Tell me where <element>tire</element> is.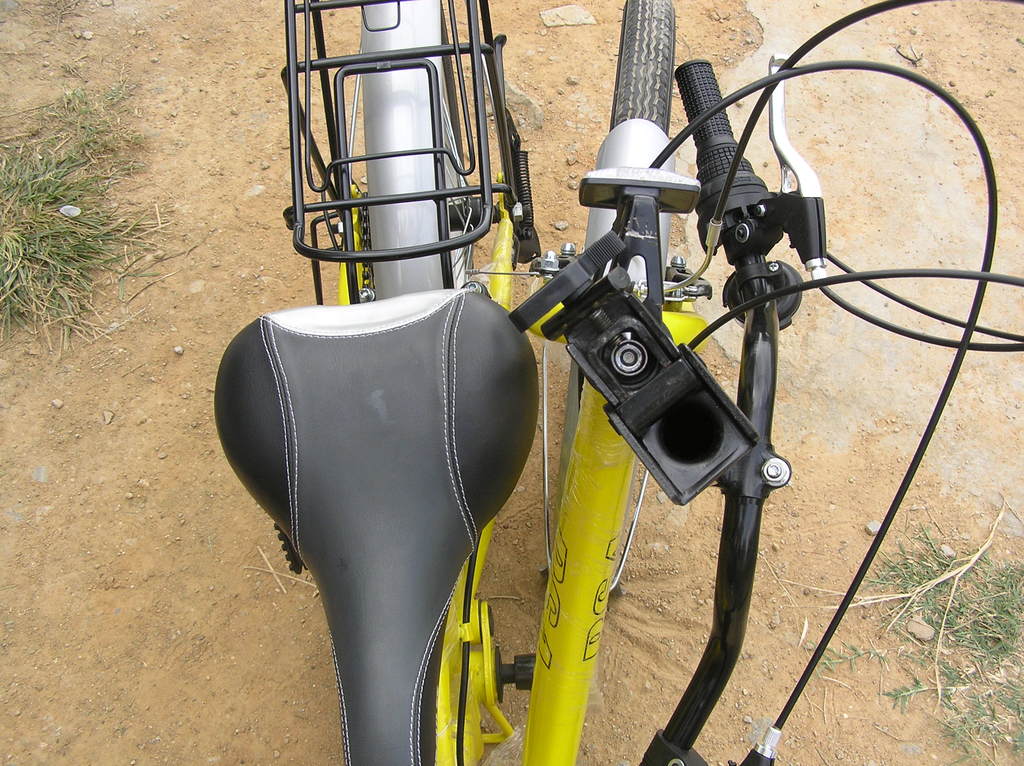
<element>tire</element> is at Rect(358, 0, 506, 297).
